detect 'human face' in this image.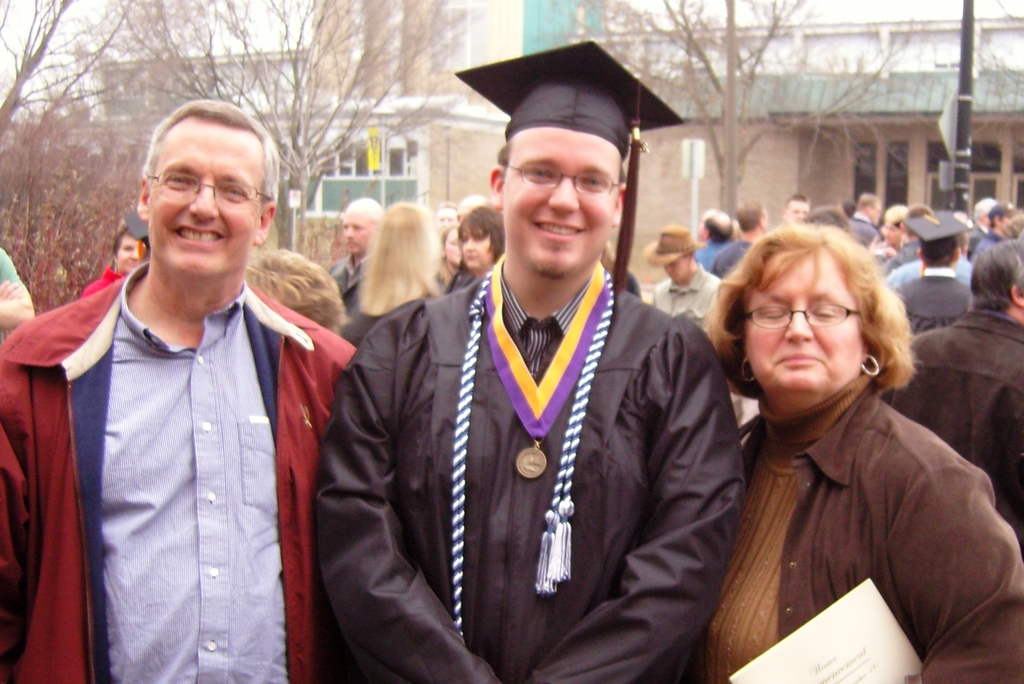
Detection: left=873, top=197, right=883, bottom=224.
